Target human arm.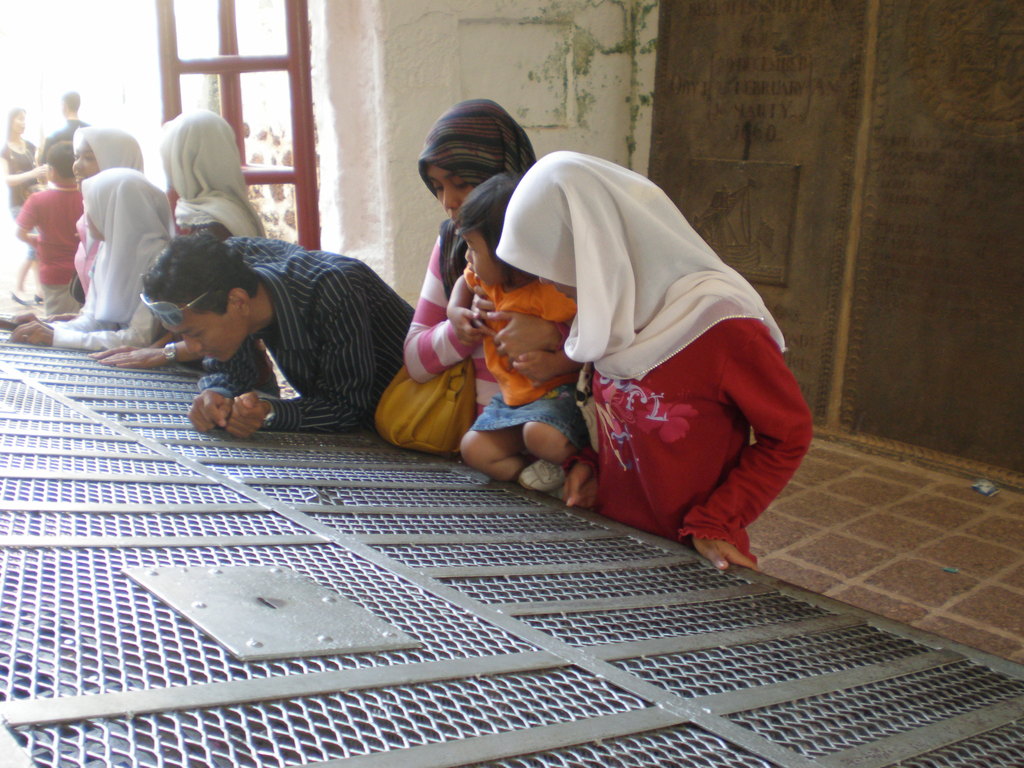
Target region: x1=395, y1=269, x2=476, y2=403.
